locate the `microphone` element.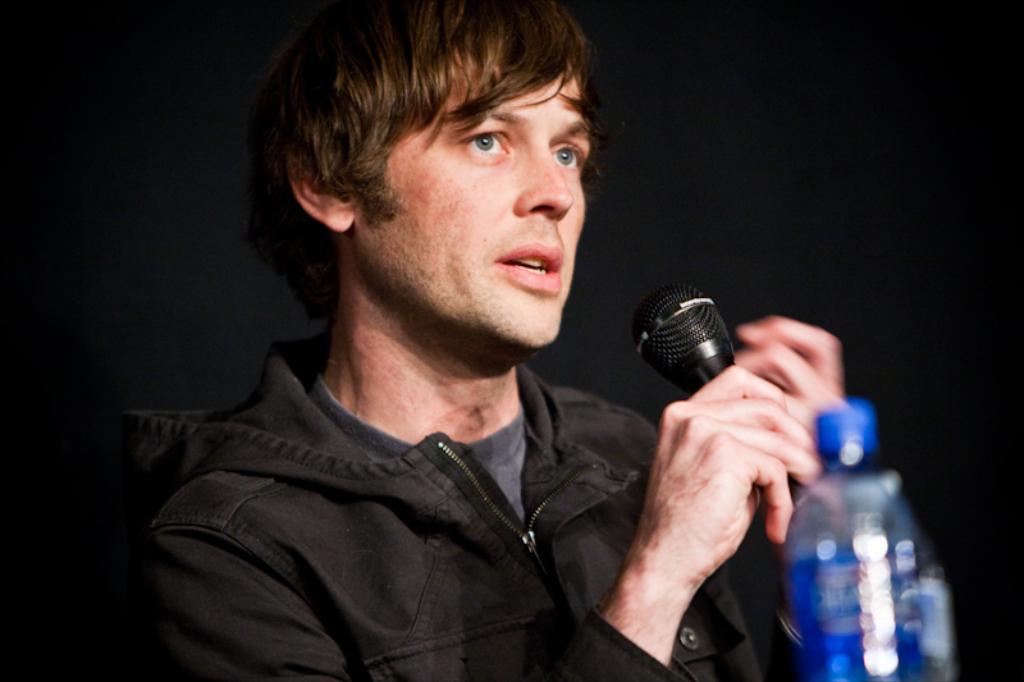
Element bbox: 634, 340, 938, 669.
